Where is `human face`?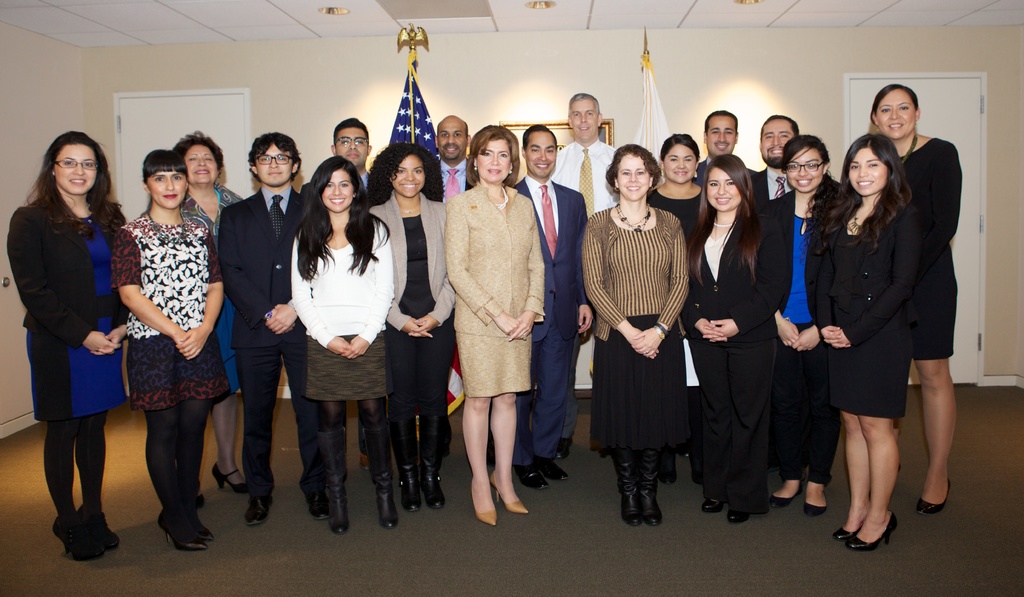
<bbox>388, 155, 423, 196</bbox>.
